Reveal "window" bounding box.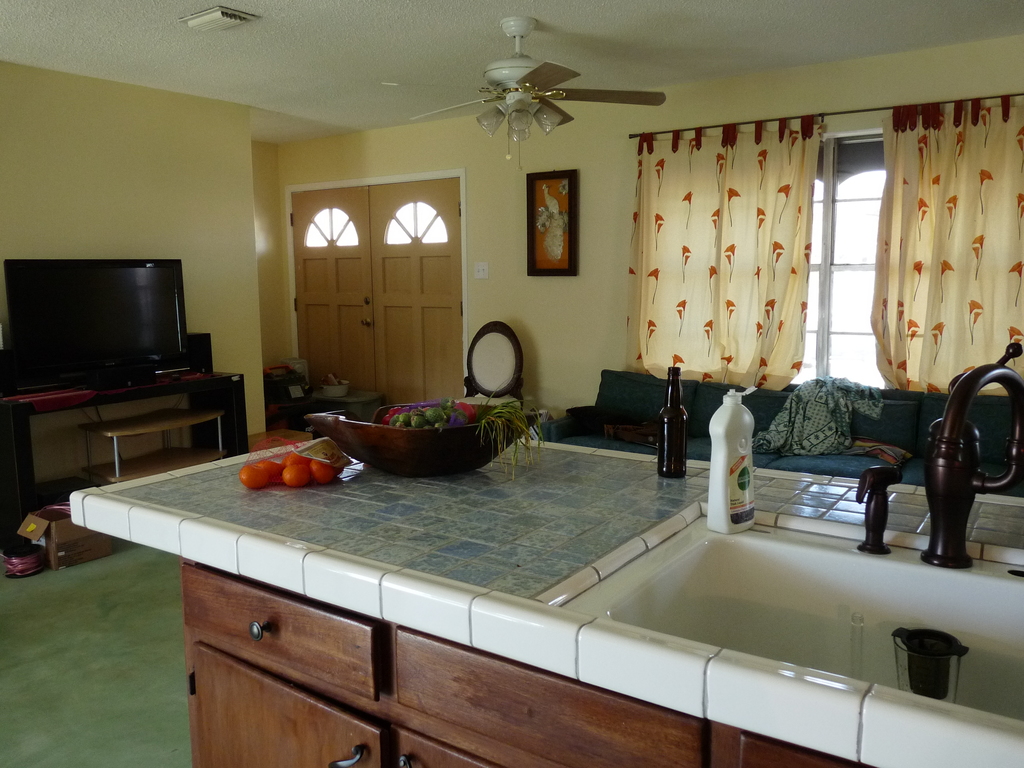
Revealed: {"left": 788, "top": 120, "right": 928, "bottom": 385}.
